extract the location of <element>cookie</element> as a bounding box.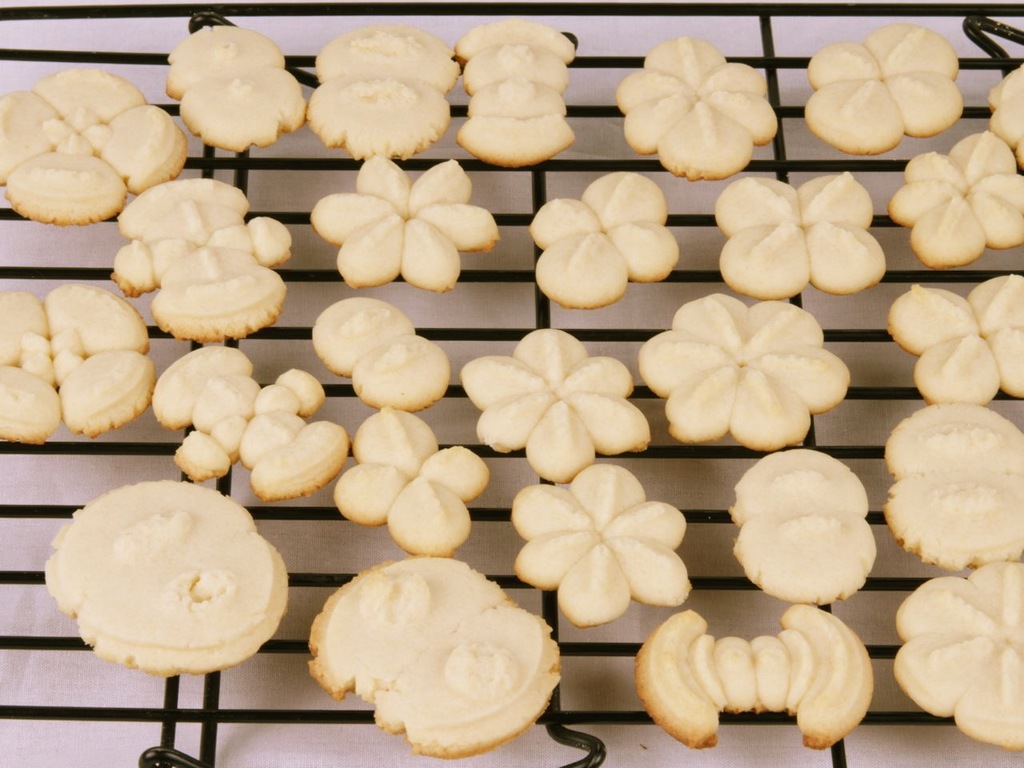
box=[718, 166, 889, 298].
